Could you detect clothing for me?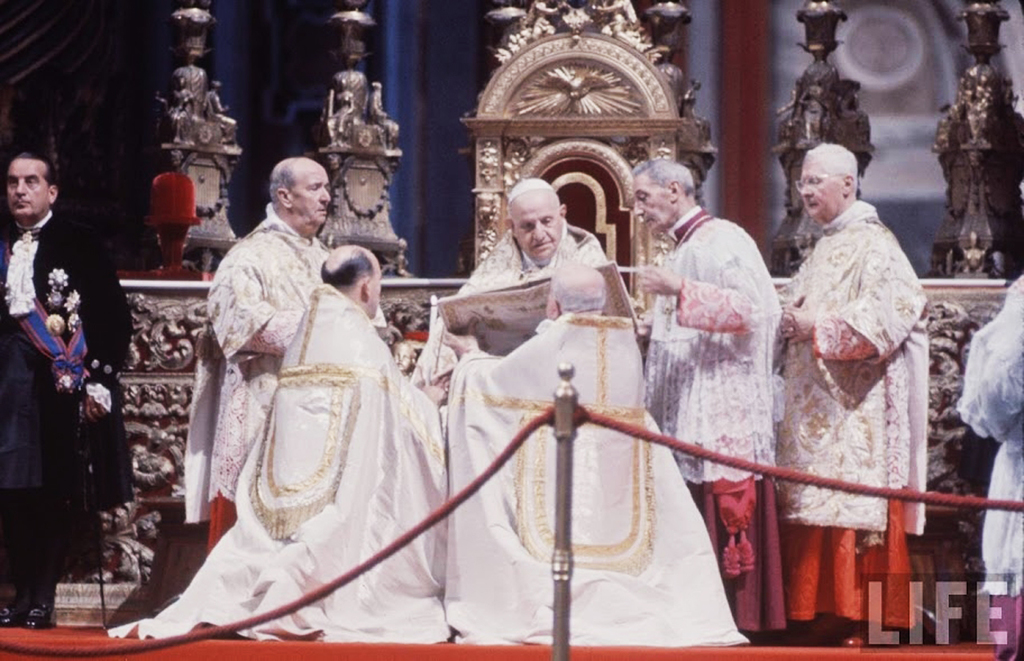
Detection result: bbox(766, 155, 939, 637).
